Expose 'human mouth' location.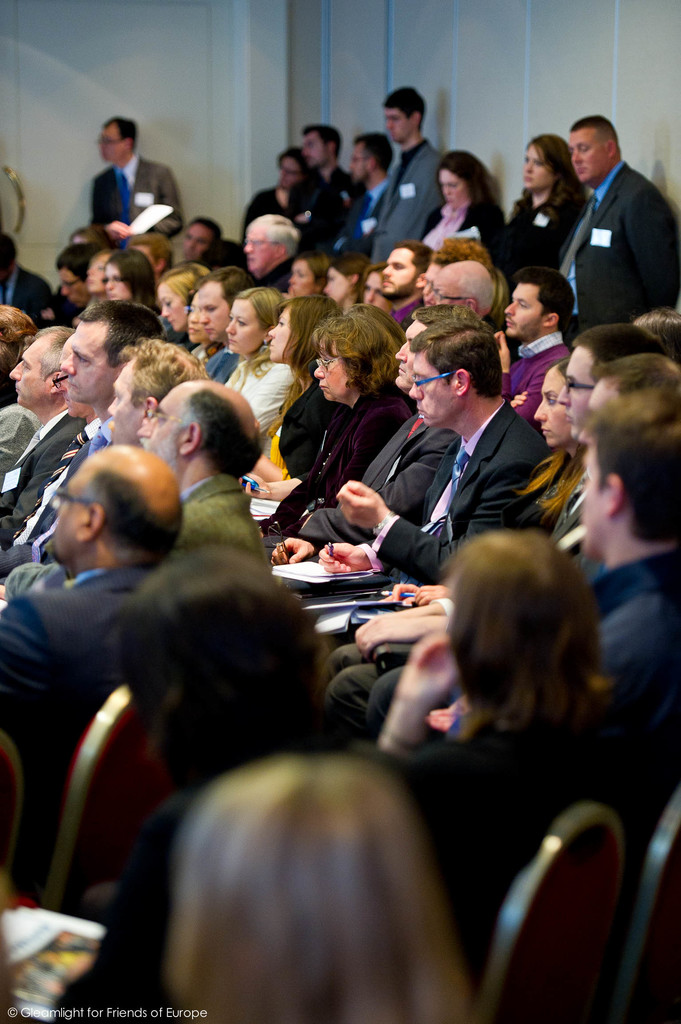
Exposed at <bbox>576, 166, 586, 175</bbox>.
